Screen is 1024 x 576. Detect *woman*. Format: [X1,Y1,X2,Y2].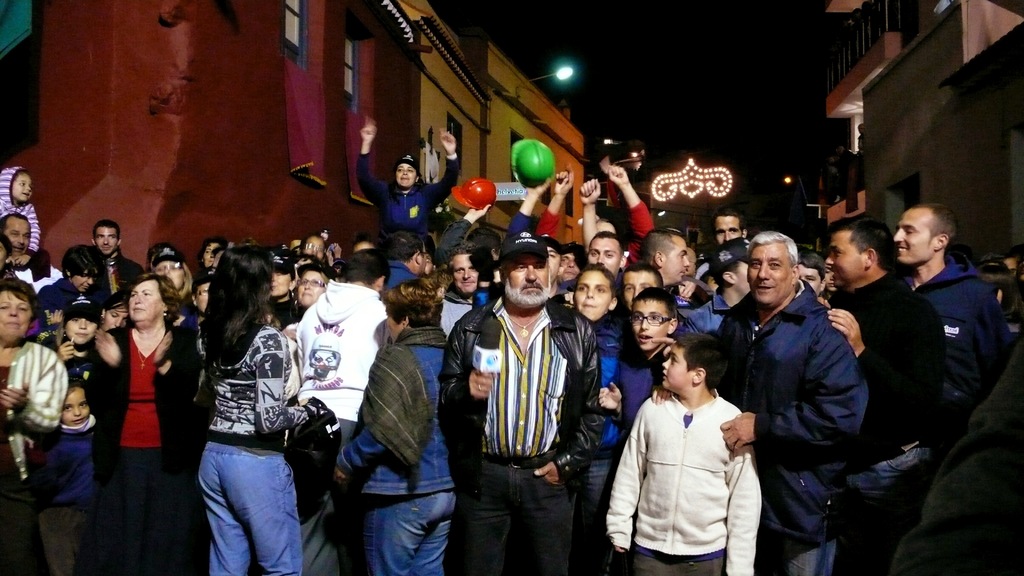
[352,114,460,248].
